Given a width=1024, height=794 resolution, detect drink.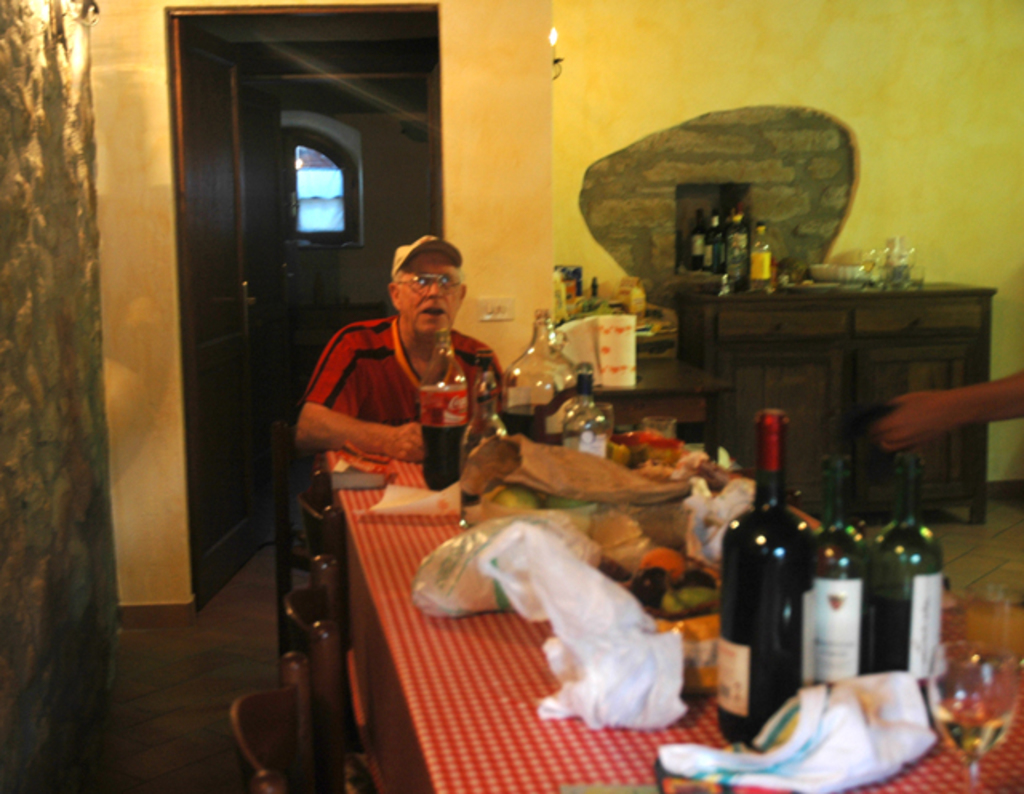
<region>509, 403, 558, 439</region>.
